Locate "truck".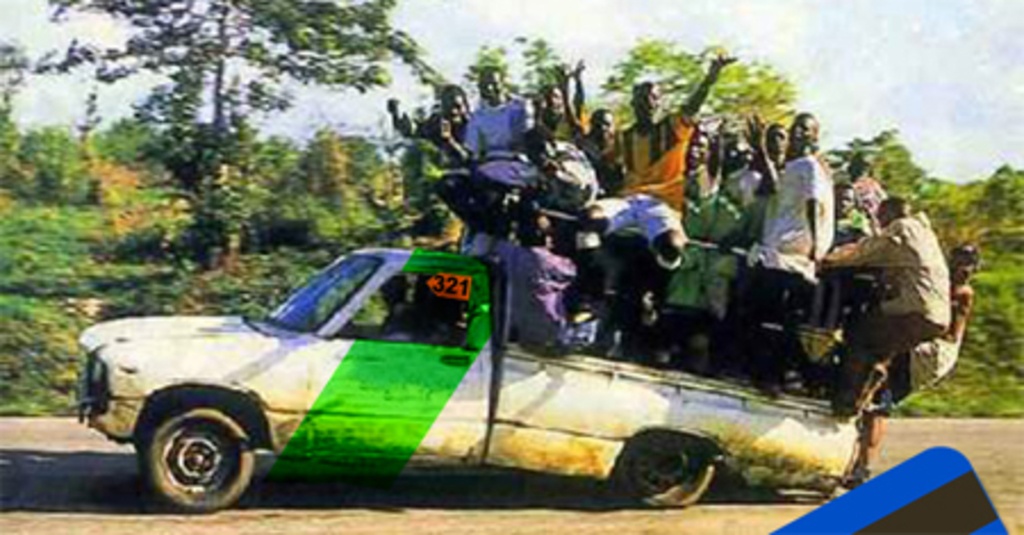
Bounding box: (86,234,899,526).
